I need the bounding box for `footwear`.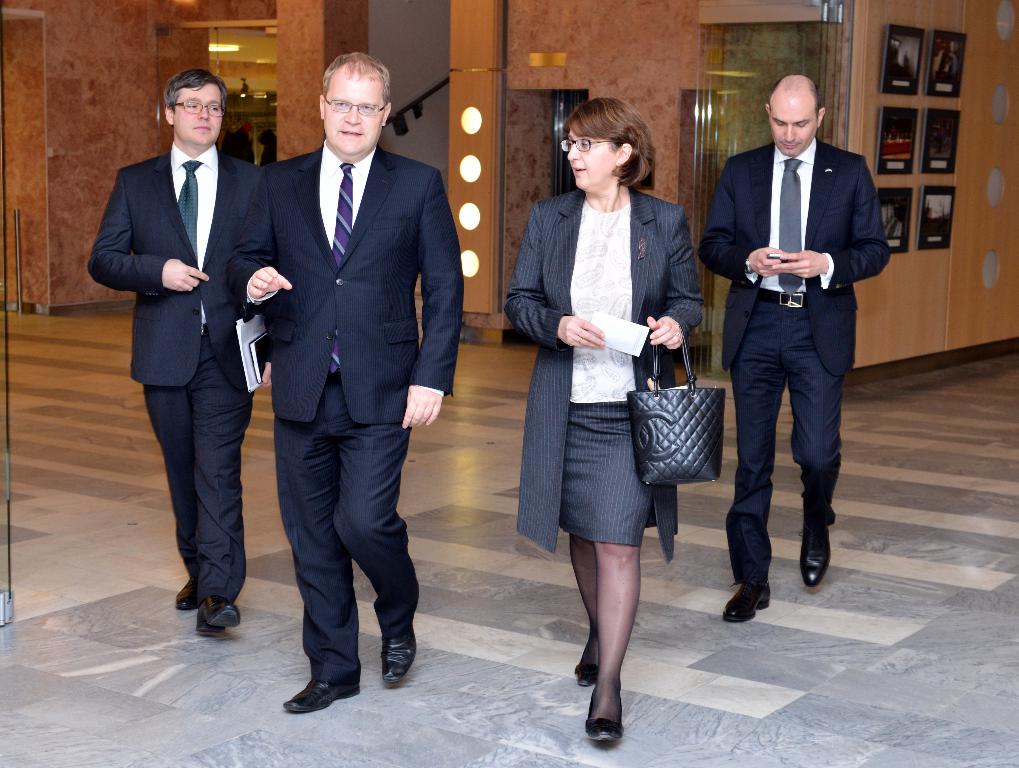
Here it is: [587,691,624,749].
